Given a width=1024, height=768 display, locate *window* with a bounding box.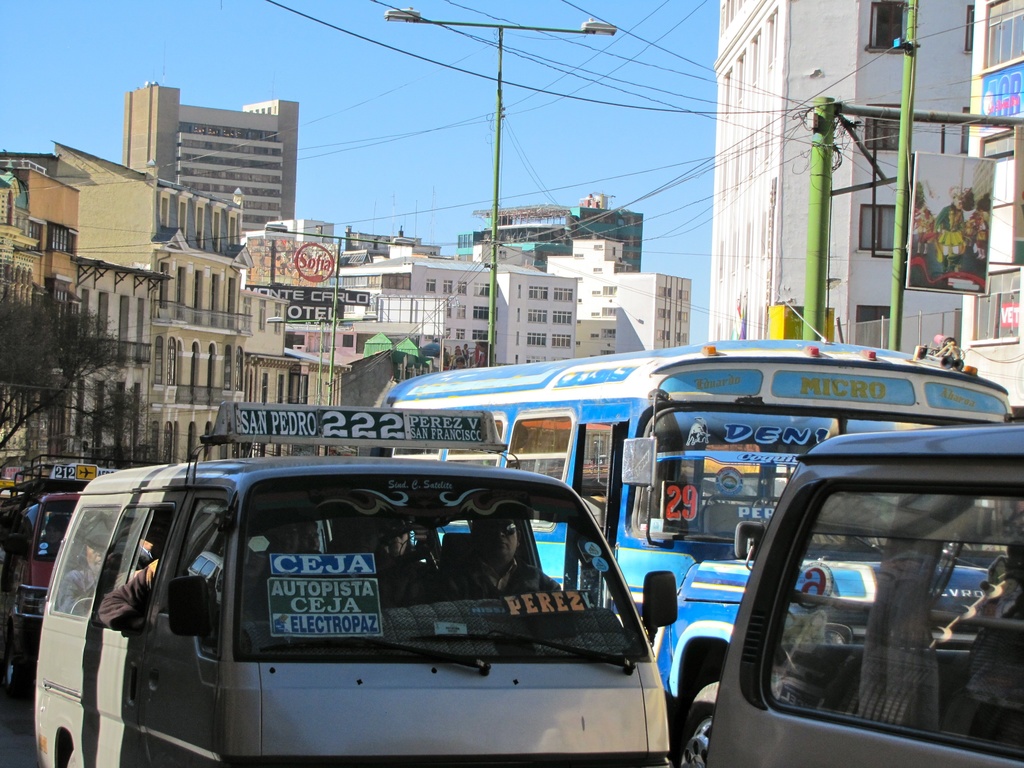
Located: 858,206,895,253.
